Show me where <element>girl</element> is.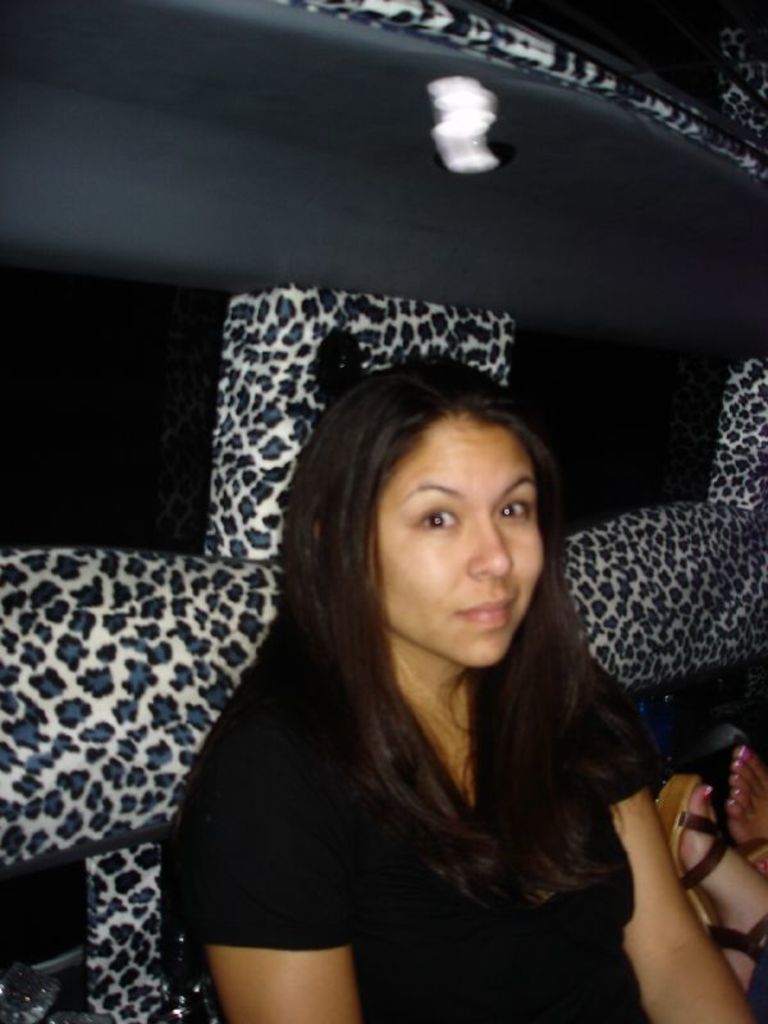
<element>girl</element> is at locate(173, 353, 750, 1023).
